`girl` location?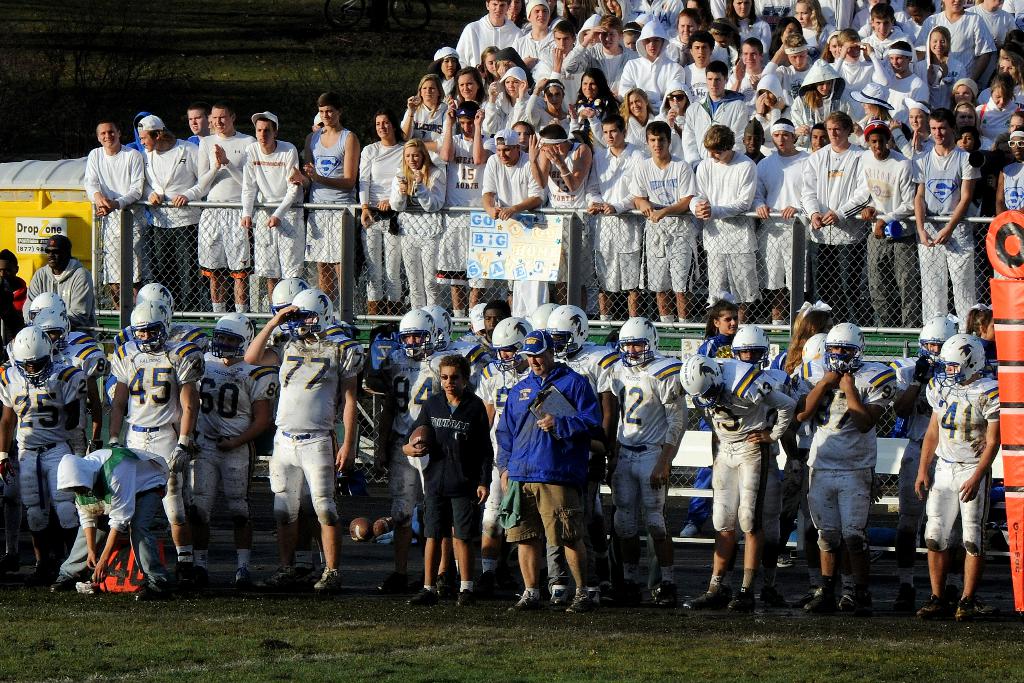
bbox(922, 26, 962, 114)
